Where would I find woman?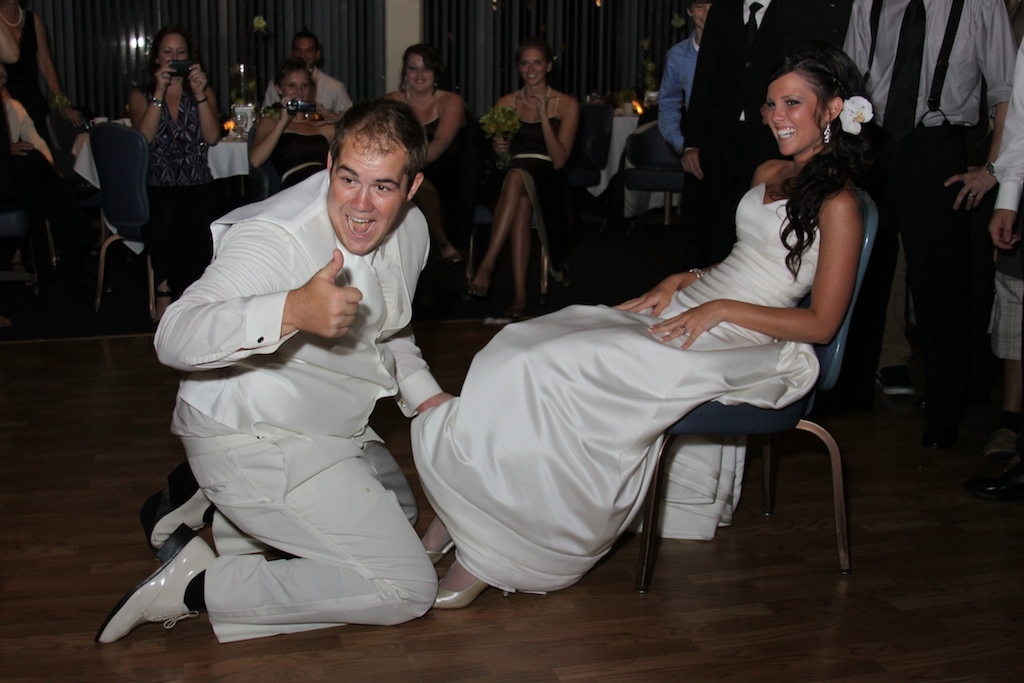
At x1=0 y1=0 x2=86 y2=172.
